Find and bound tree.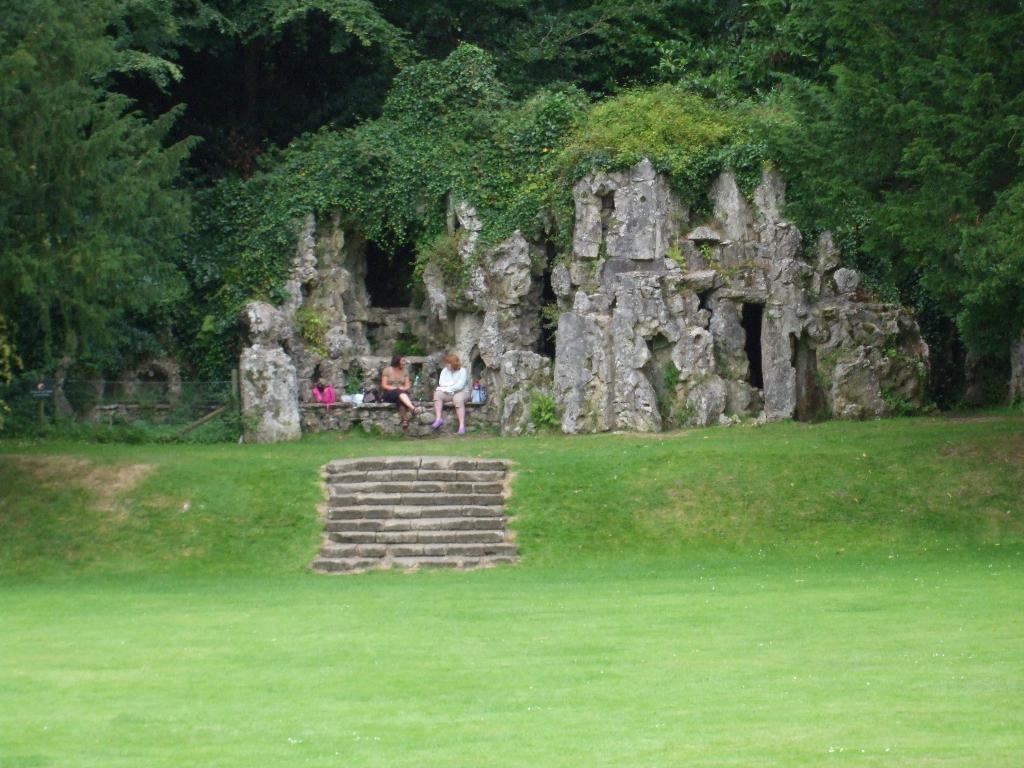
Bound: [x1=0, y1=0, x2=205, y2=390].
